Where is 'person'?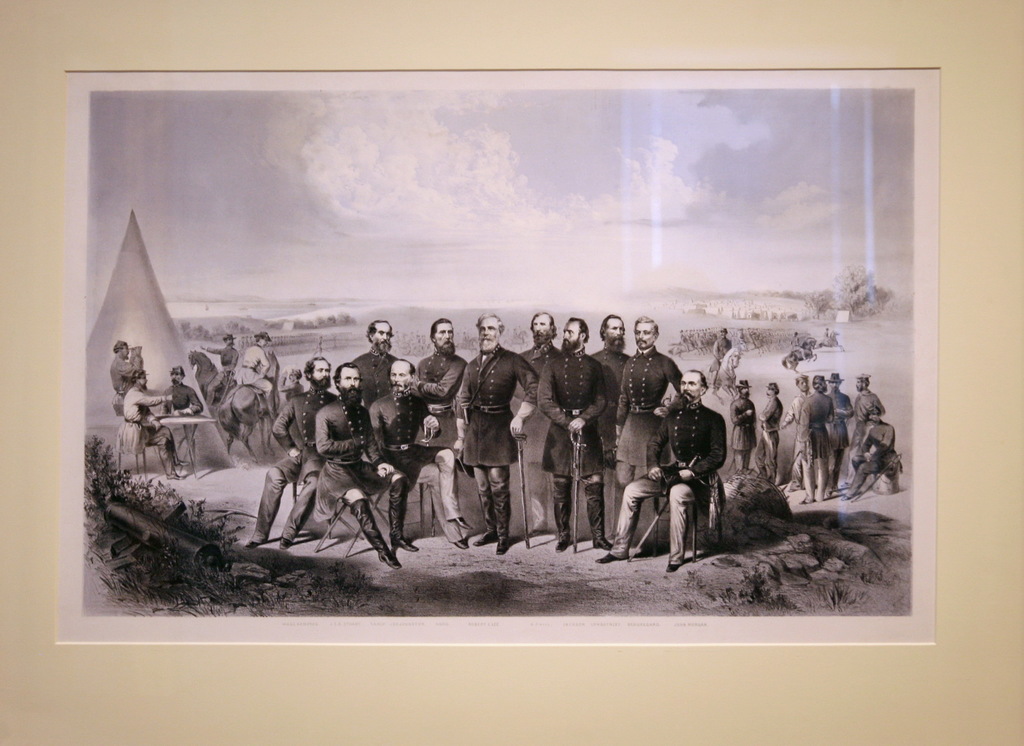
(513, 309, 558, 528).
